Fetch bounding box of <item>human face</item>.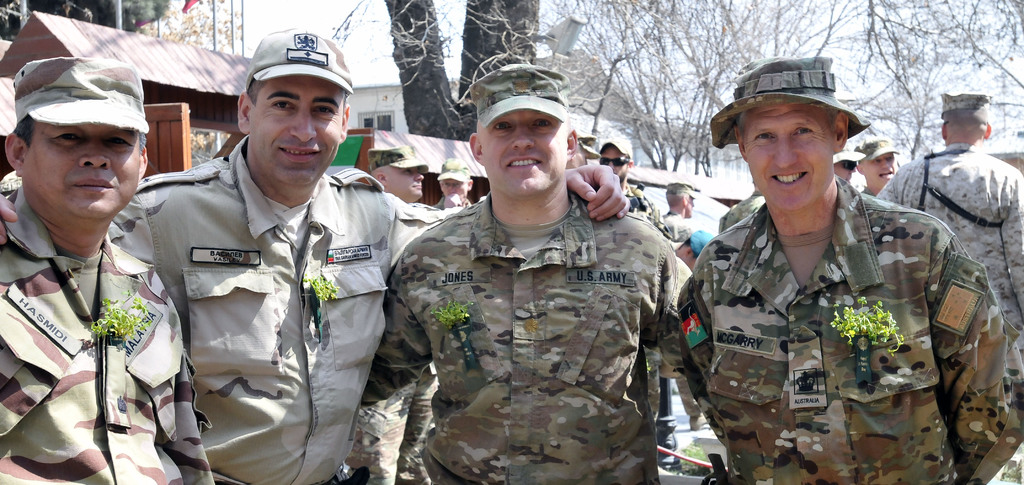
Bbox: crop(480, 103, 566, 196).
